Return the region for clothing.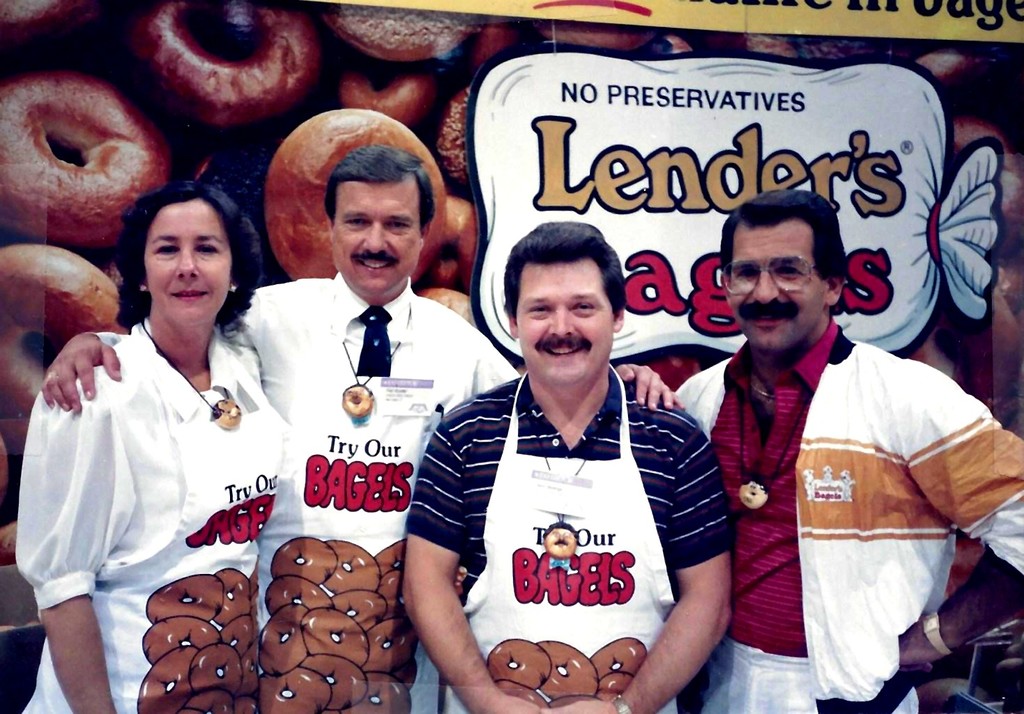
locate(666, 324, 1020, 693).
